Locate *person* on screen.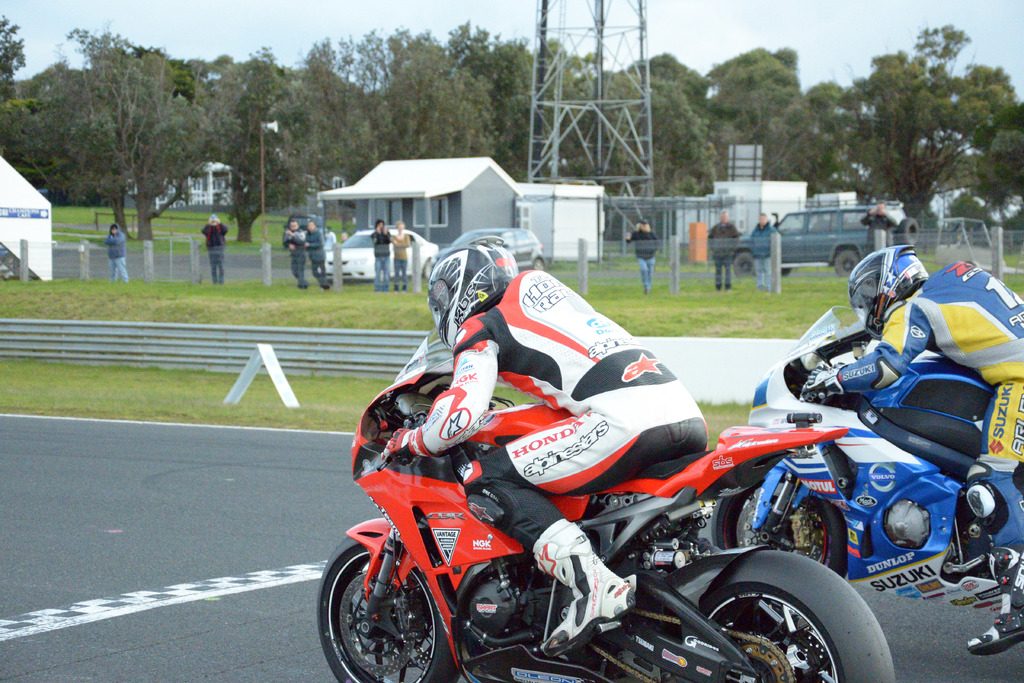
On screen at (left=796, top=238, right=1023, bottom=657).
